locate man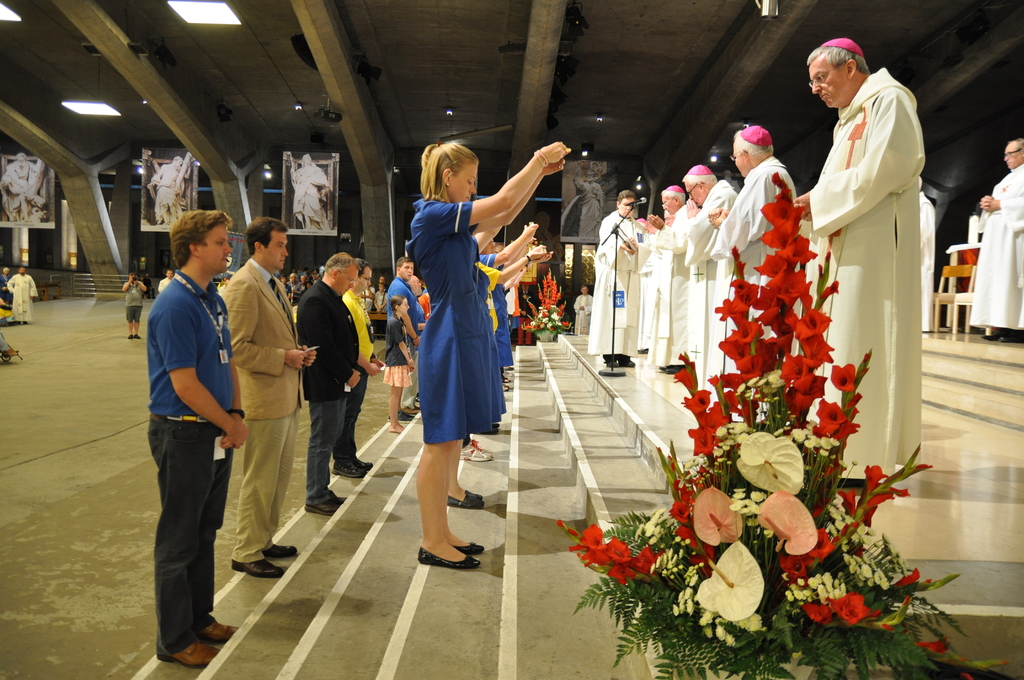
132,199,252,642
